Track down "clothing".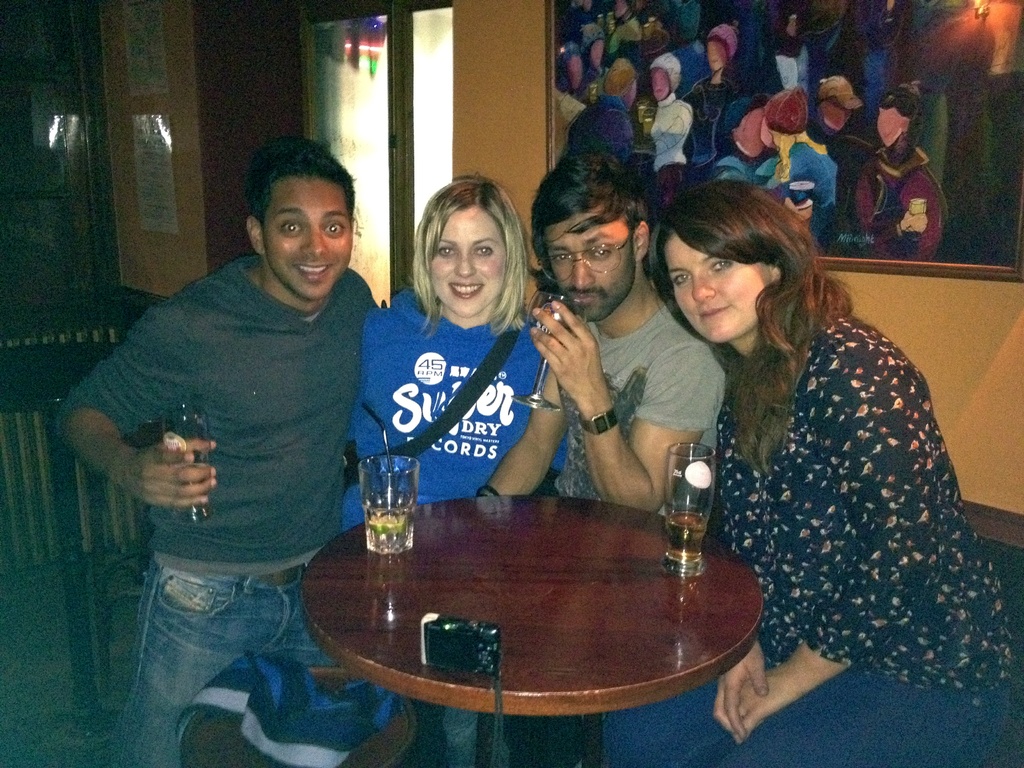
Tracked to (605, 296, 1018, 767).
